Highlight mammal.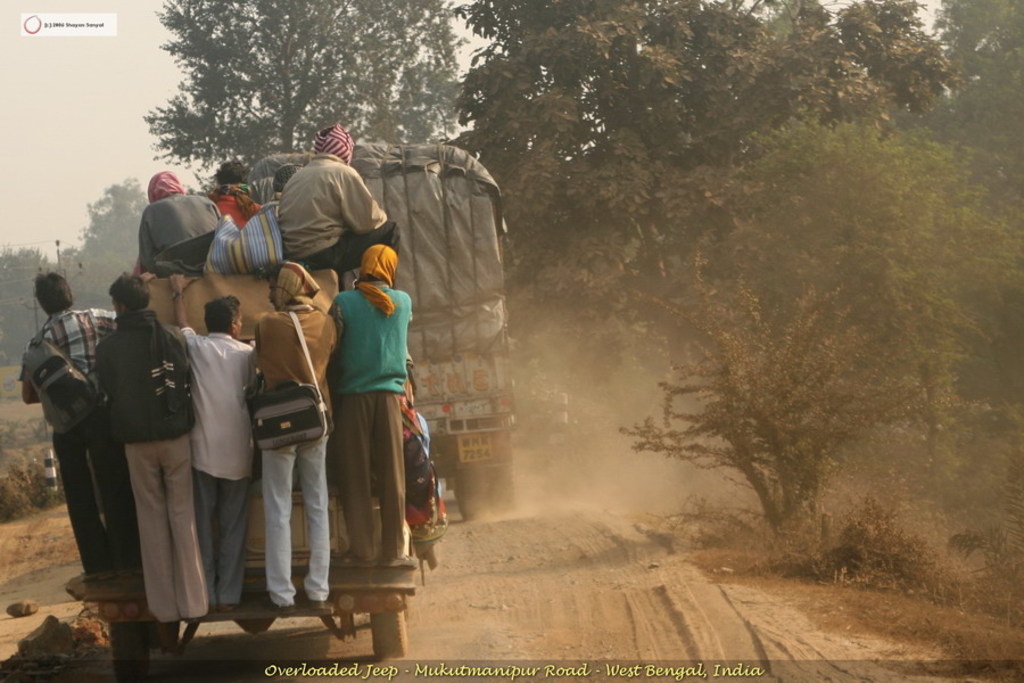
Highlighted region: [left=171, top=290, right=258, bottom=609].
